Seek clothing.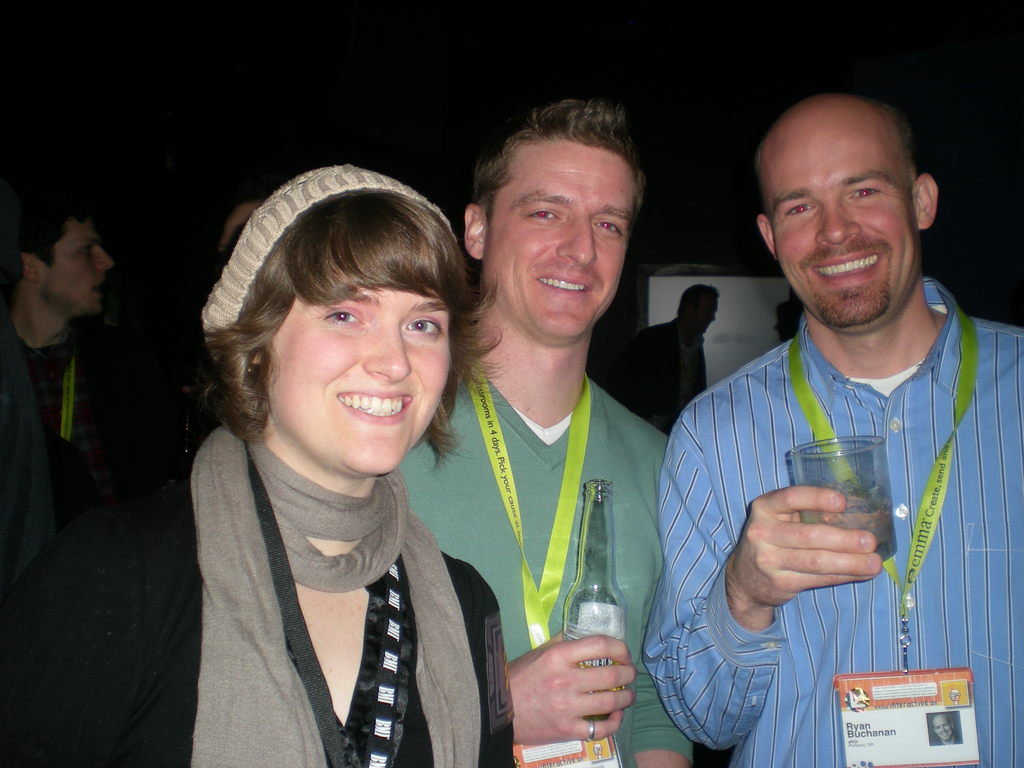
<region>644, 276, 1023, 767</region>.
